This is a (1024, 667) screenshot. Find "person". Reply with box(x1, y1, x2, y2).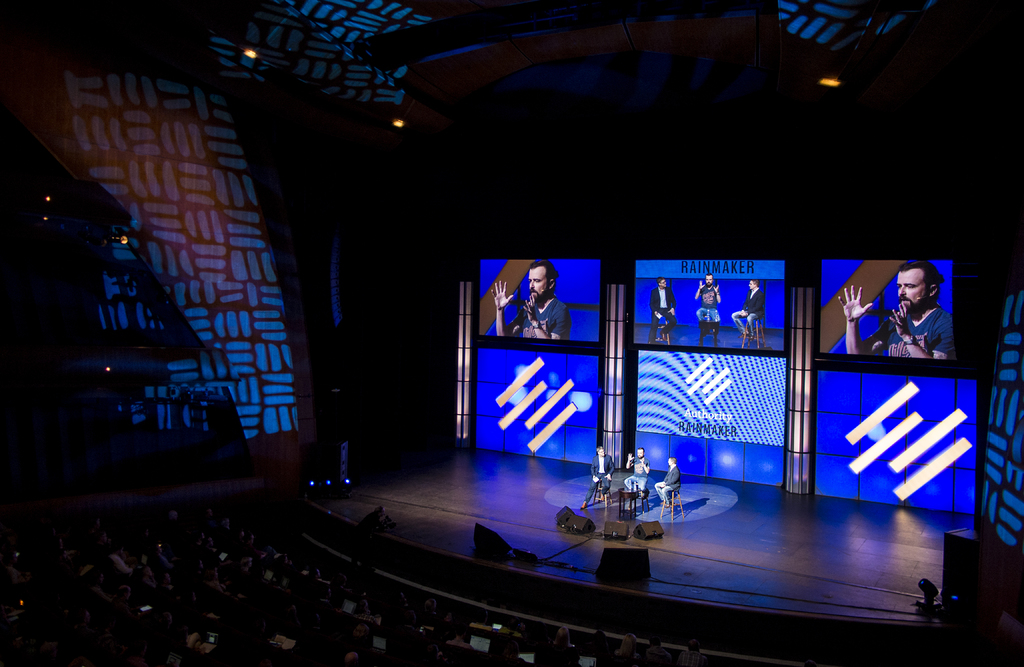
box(839, 259, 952, 357).
